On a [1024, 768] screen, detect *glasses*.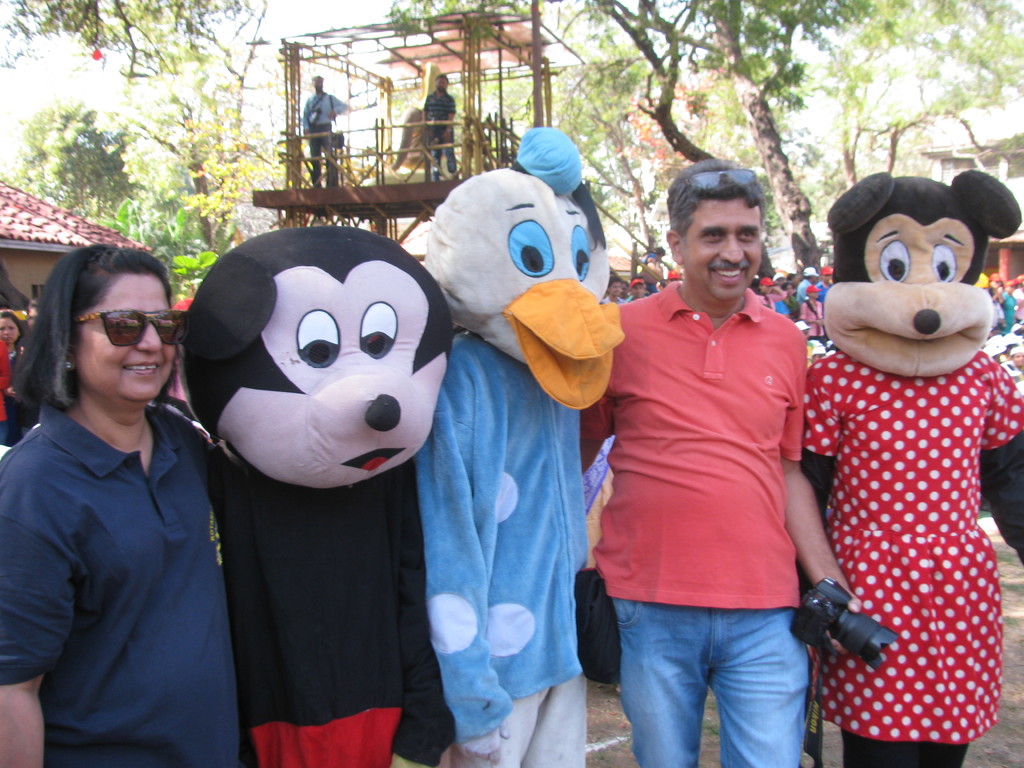
71, 310, 189, 347.
